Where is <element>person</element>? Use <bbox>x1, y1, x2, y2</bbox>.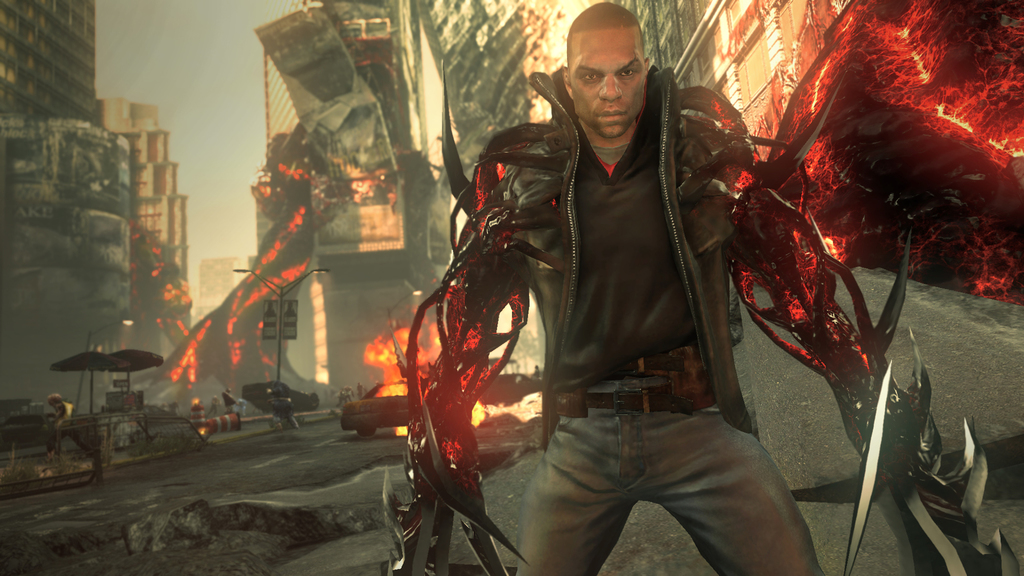
<bbox>393, 0, 968, 575</bbox>.
